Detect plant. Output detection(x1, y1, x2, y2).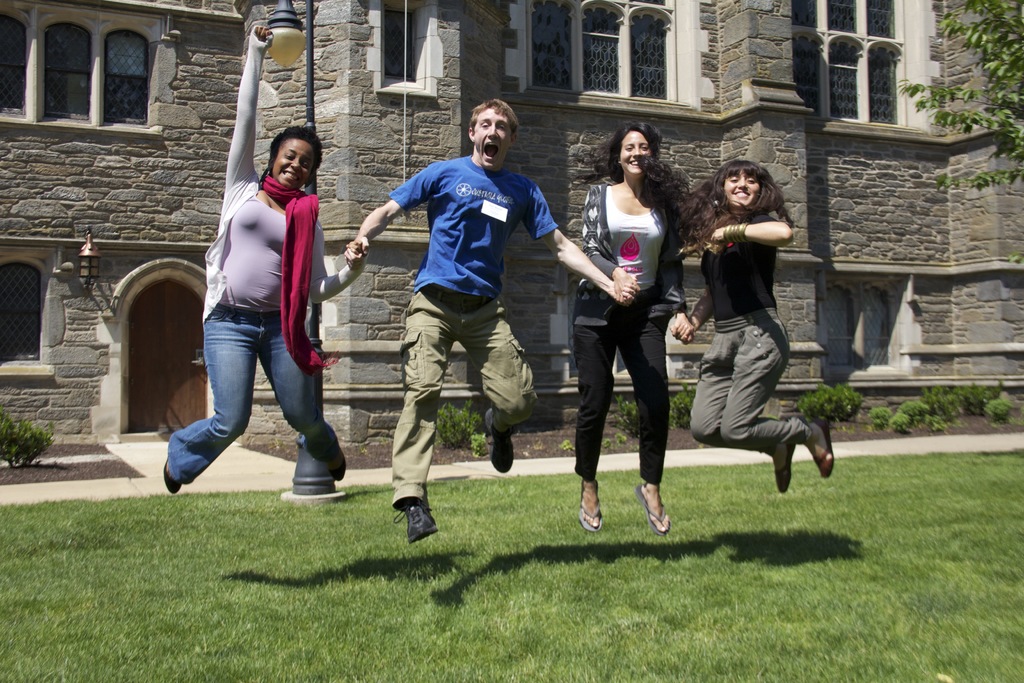
detection(890, 413, 906, 428).
